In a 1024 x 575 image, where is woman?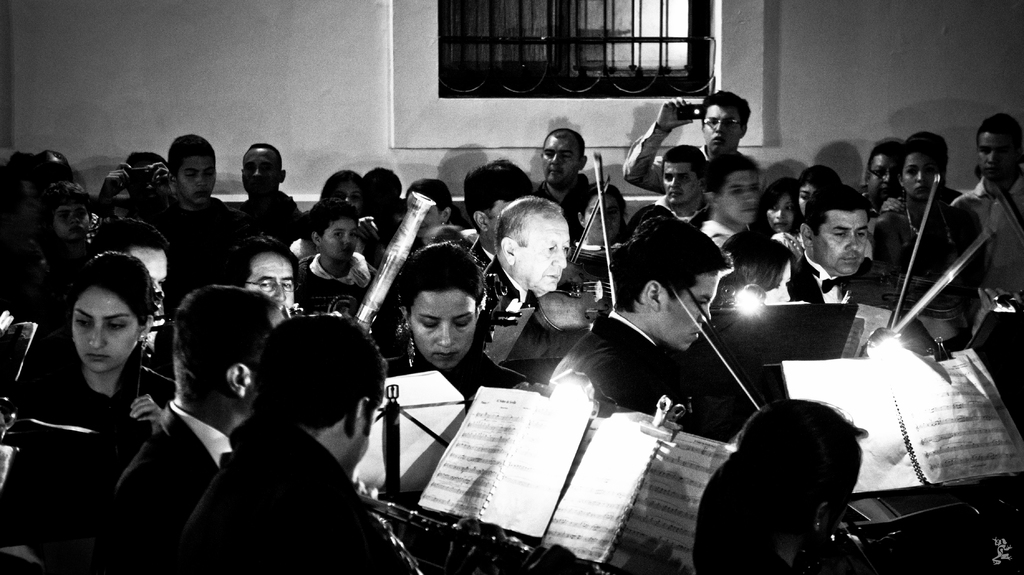
bbox=(0, 247, 186, 574).
